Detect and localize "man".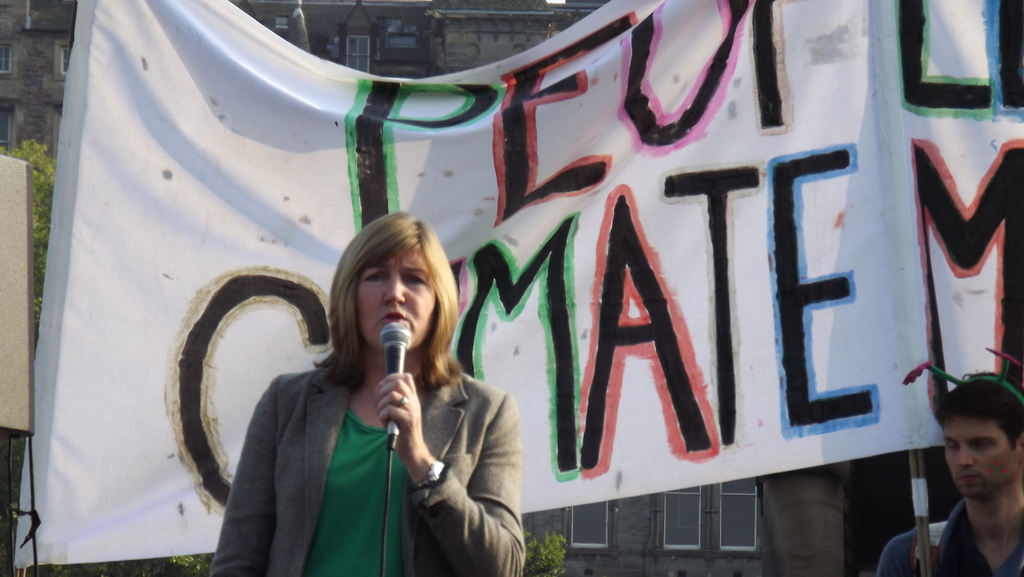
Localized at detection(899, 377, 1023, 571).
